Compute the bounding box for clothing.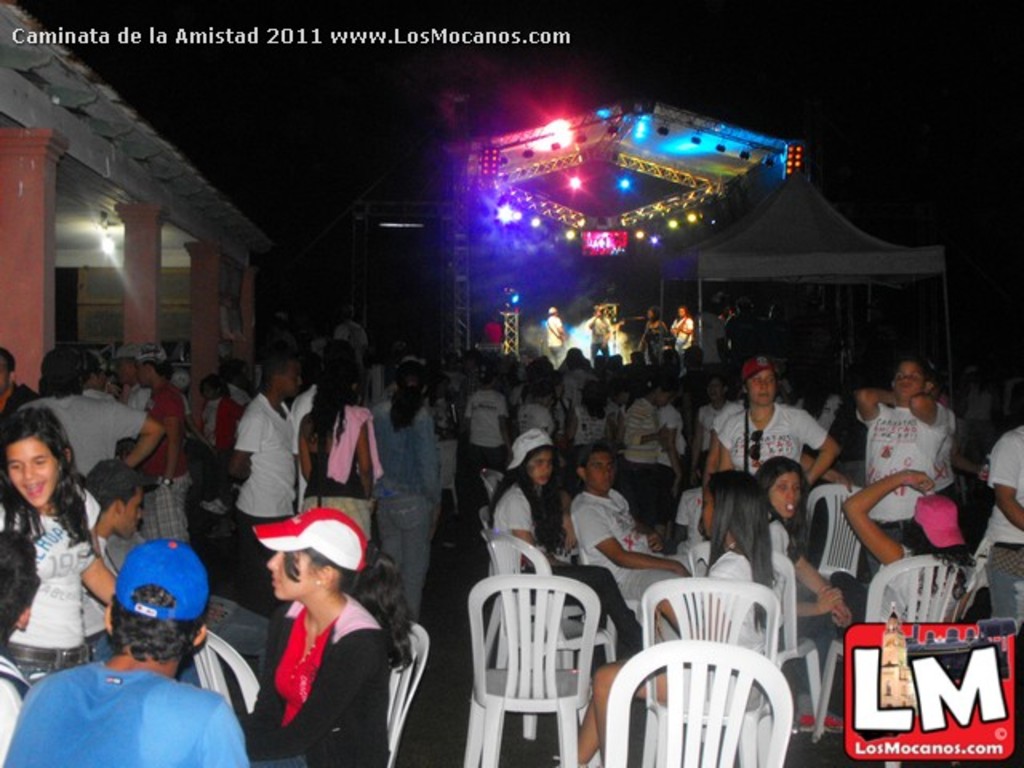
bbox=[613, 387, 662, 528].
